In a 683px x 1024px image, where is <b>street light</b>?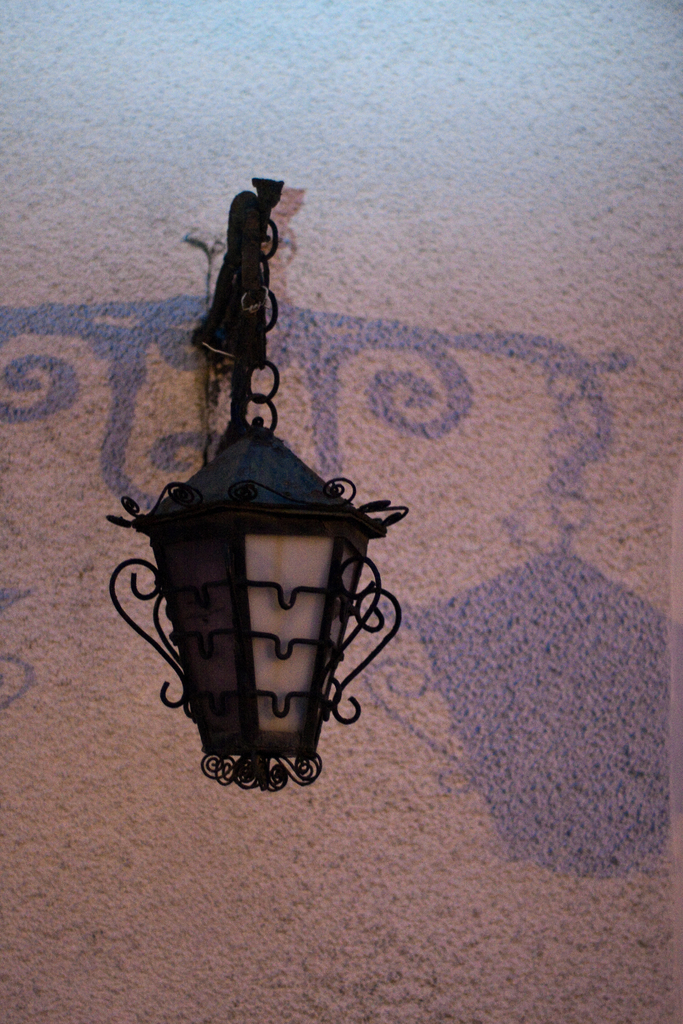
region(113, 342, 422, 829).
